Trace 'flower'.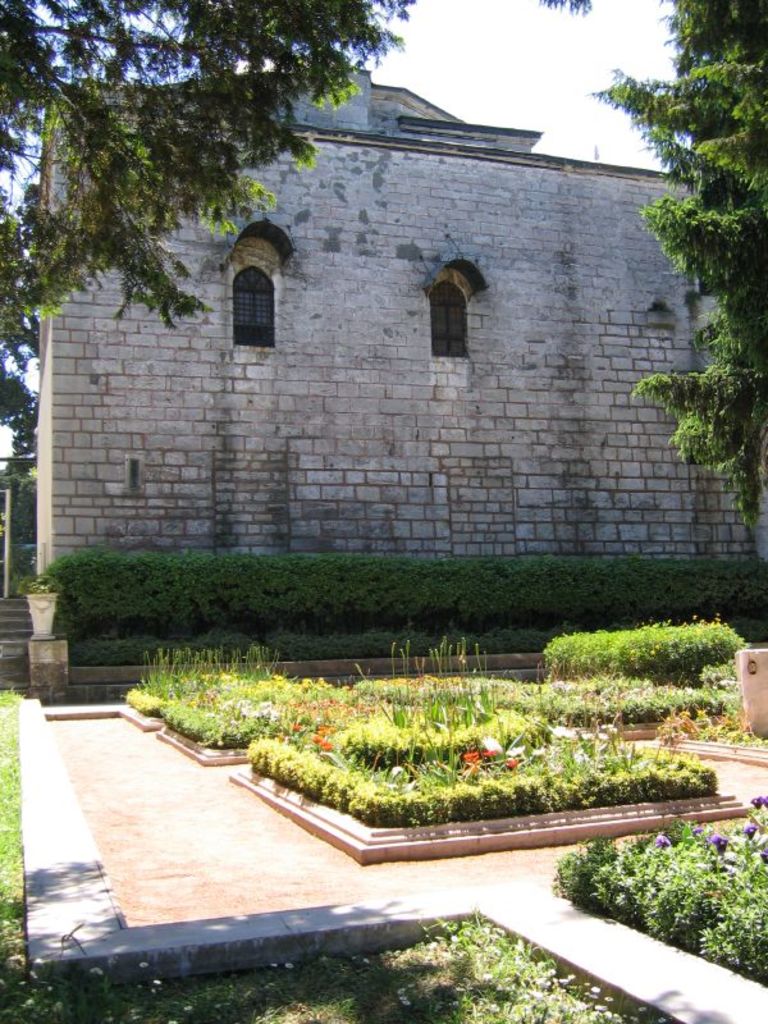
Traced to detection(547, 727, 573, 741).
